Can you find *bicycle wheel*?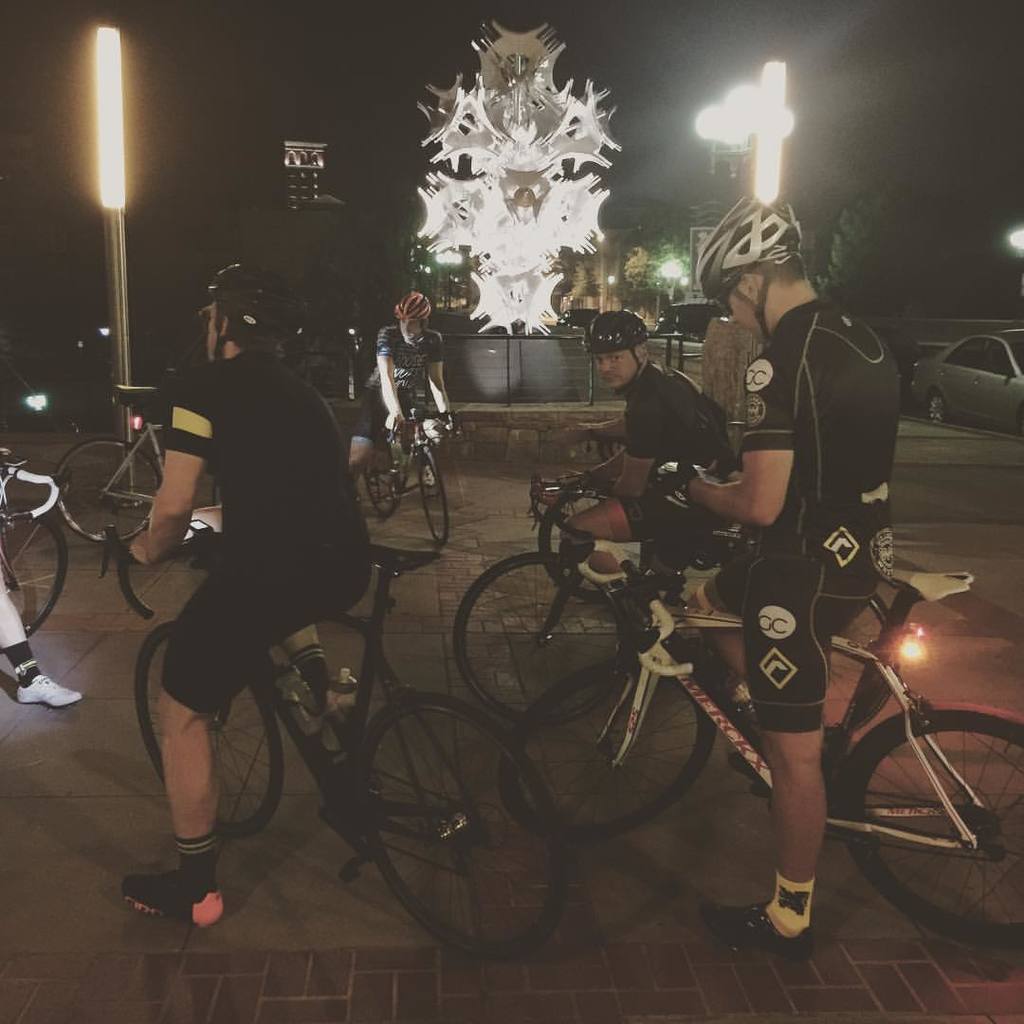
Yes, bounding box: <box>55,435,161,547</box>.
